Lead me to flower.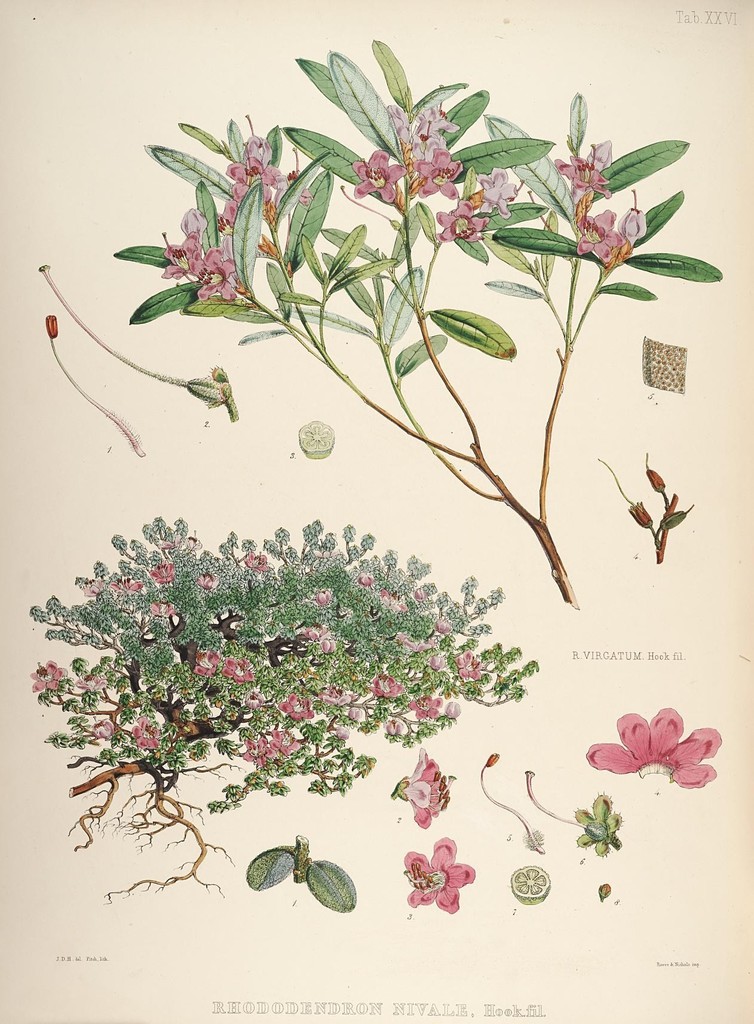
Lead to rect(246, 554, 272, 570).
